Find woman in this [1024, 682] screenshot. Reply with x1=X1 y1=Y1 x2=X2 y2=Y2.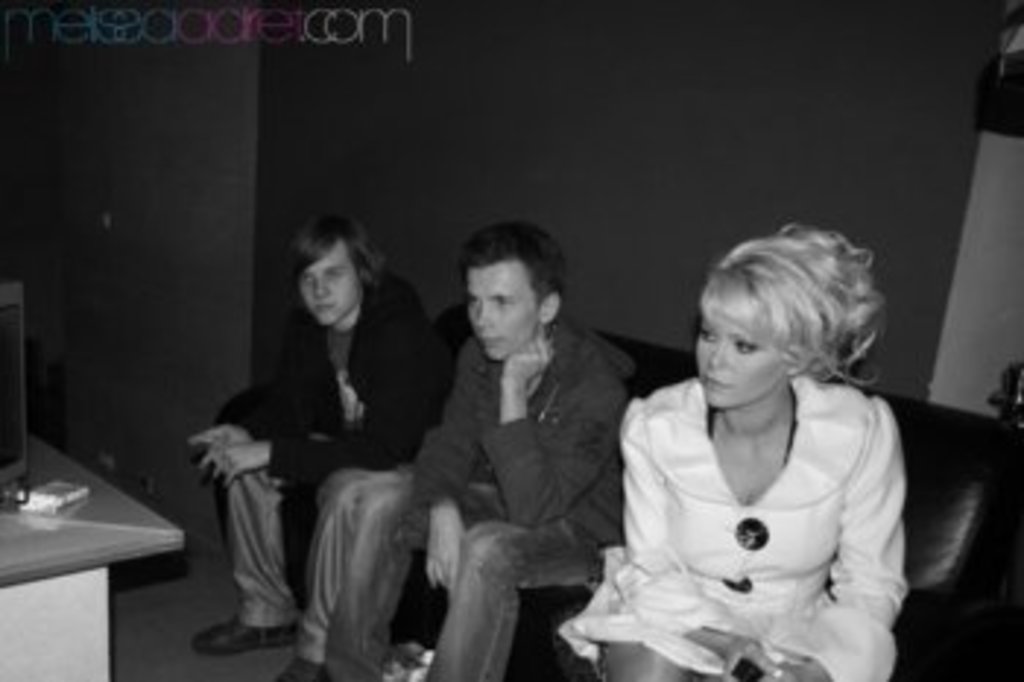
x1=571 y1=225 x2=942 y2=667.
